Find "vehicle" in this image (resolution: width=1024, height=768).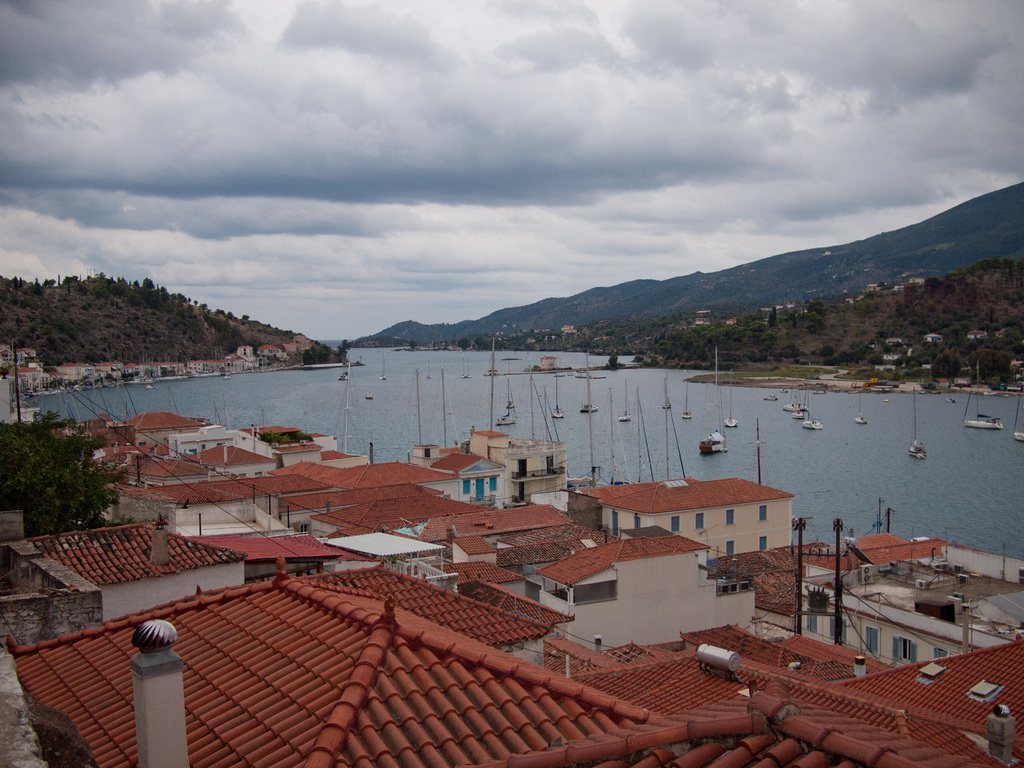
(678,378,696,421).
